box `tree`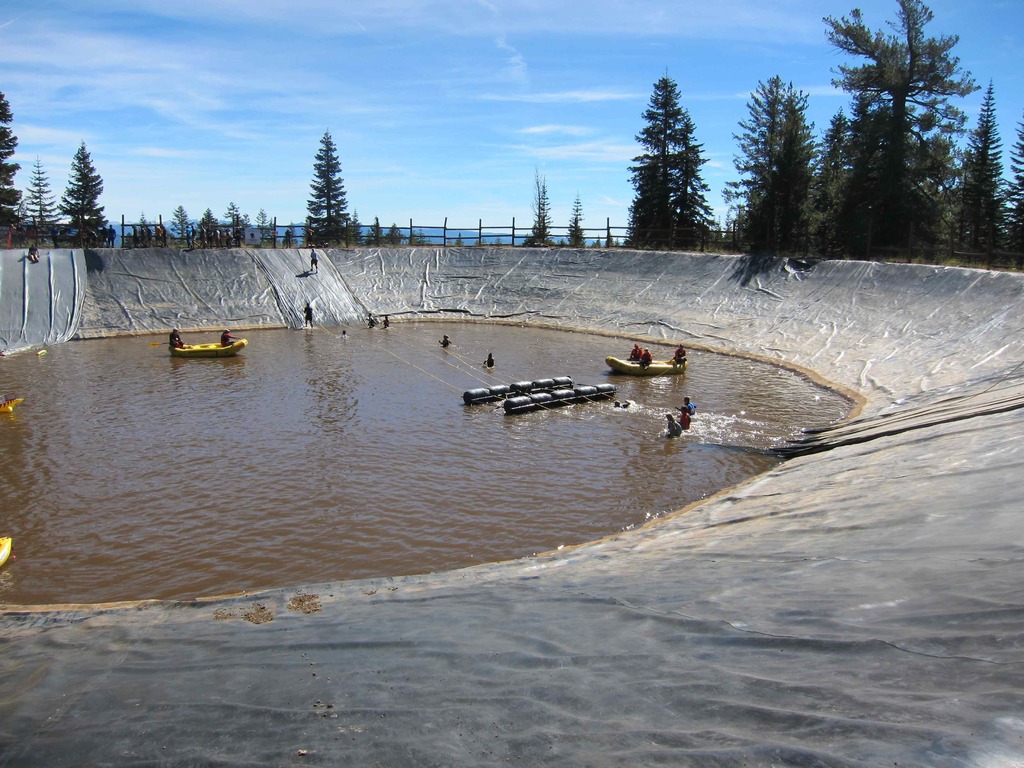
BBox(169, 198, 190, 248)
